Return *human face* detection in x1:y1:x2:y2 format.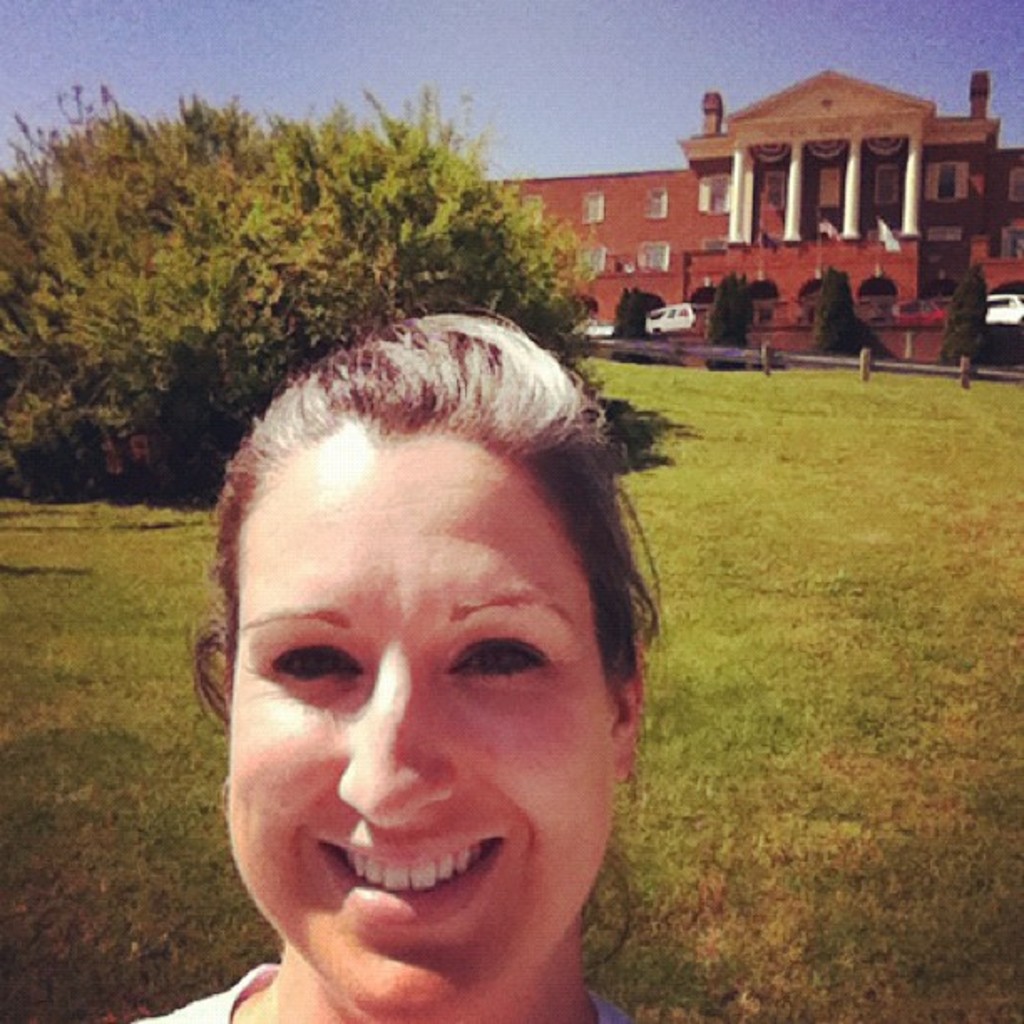
224:430:624:1022.
